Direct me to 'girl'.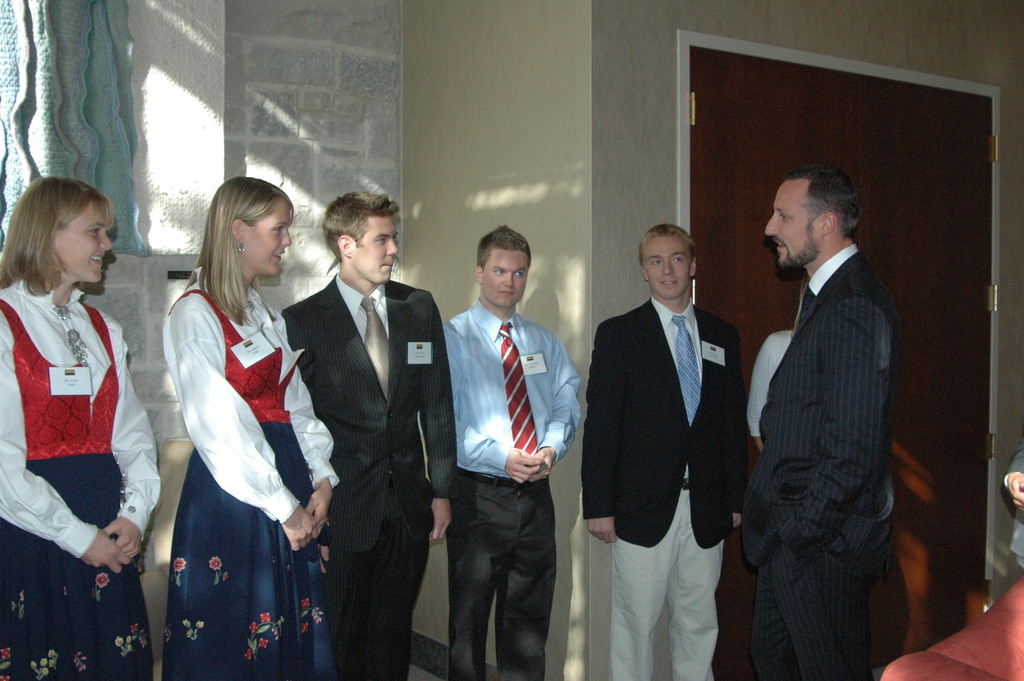
Direction: [x1=0, y1=175, x2=164, y2=677].
